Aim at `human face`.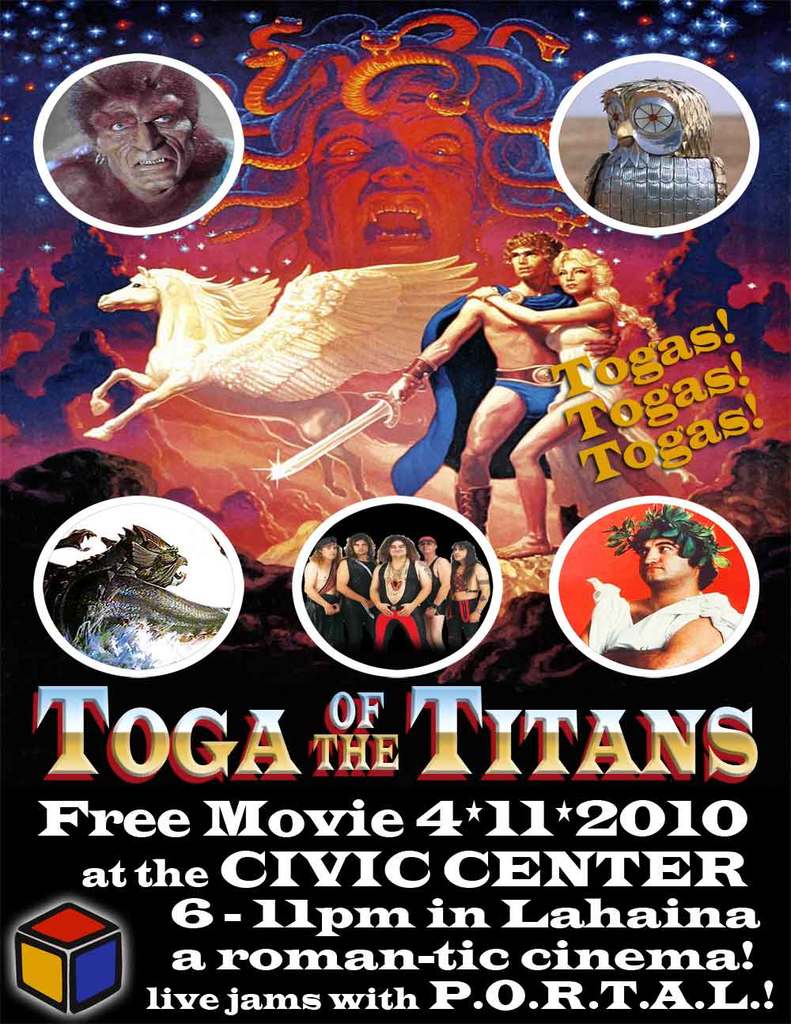
Aimed at x1=452 y1=542 x2=465 y2=559.
